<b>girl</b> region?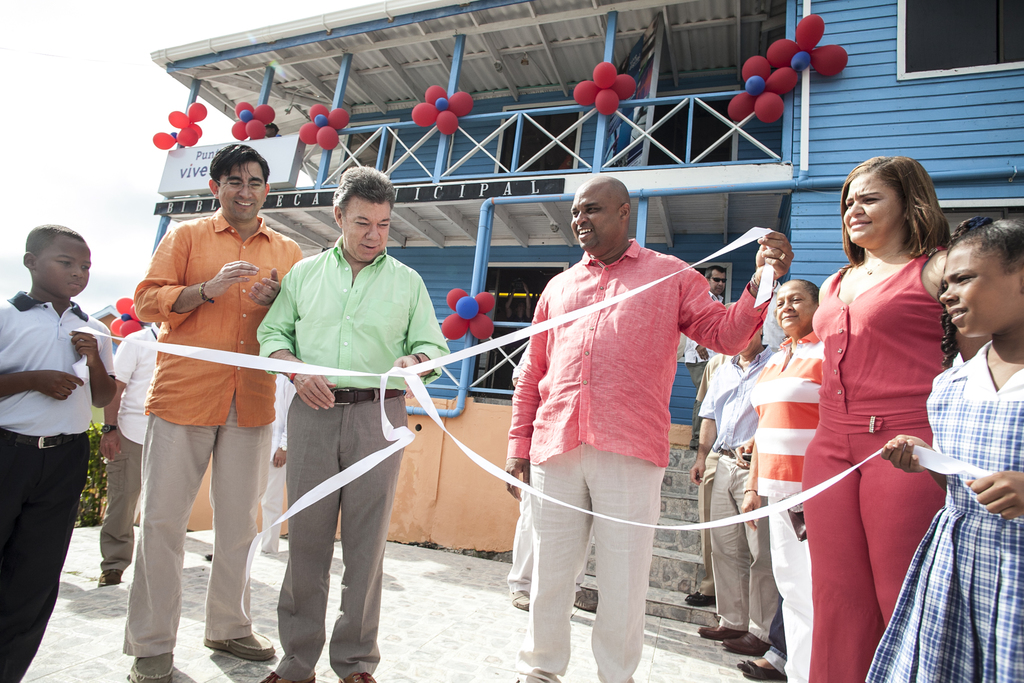
rect(859, 208, 1023, 682)
